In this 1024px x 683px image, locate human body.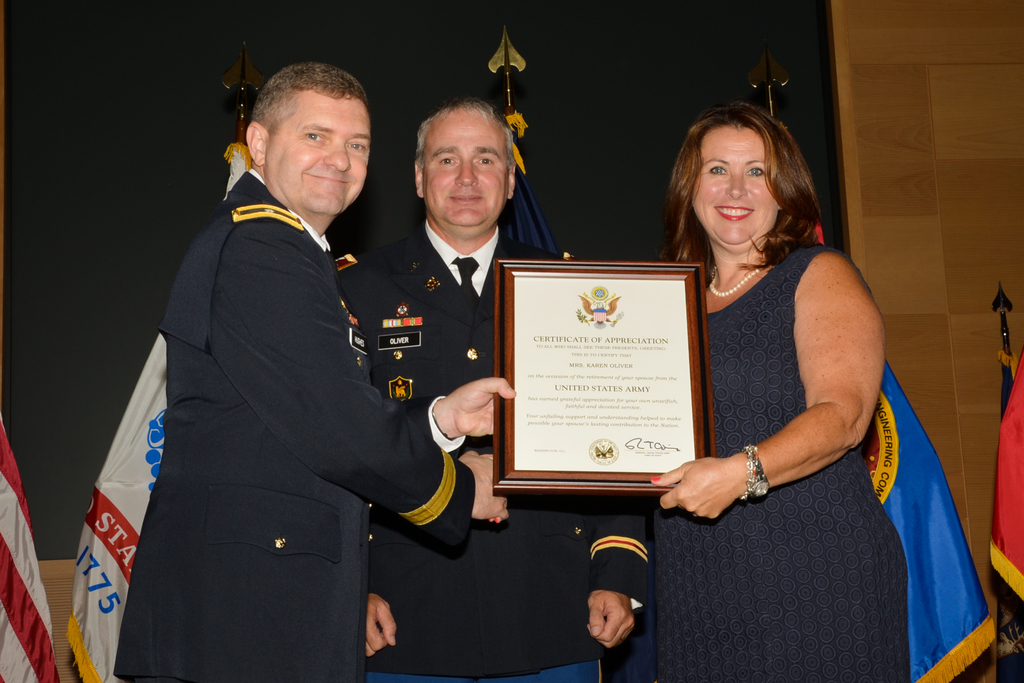
Bounding box: (x1=340, y1=82, x2=656, y2=680).
